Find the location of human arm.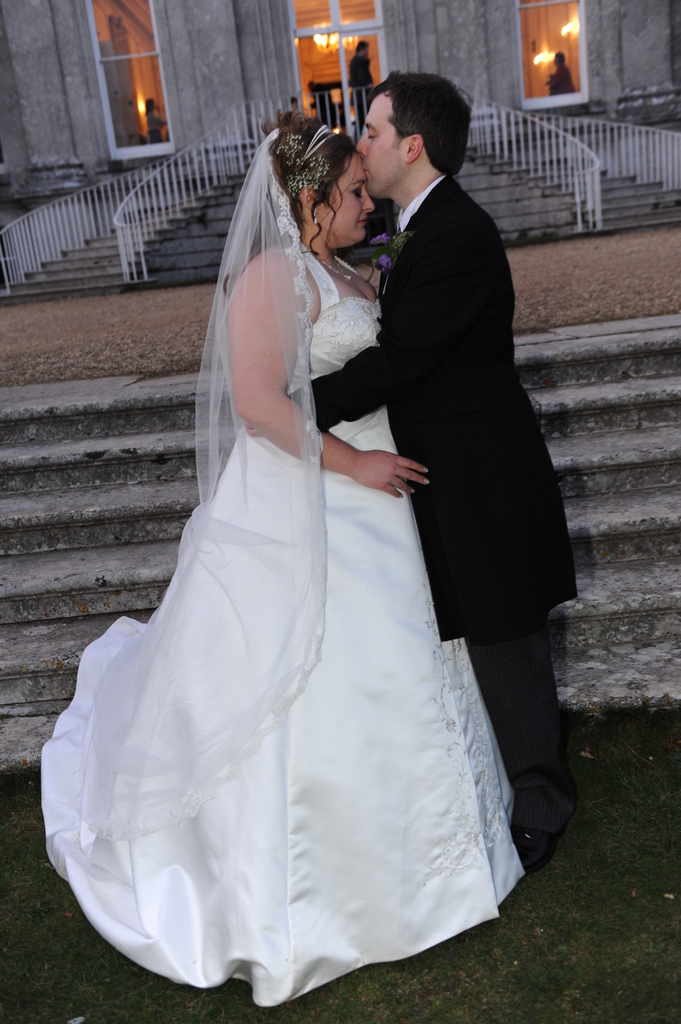
Location: {"x1": 246, "y1": 236, "x2": 495, "y2": 435}.
